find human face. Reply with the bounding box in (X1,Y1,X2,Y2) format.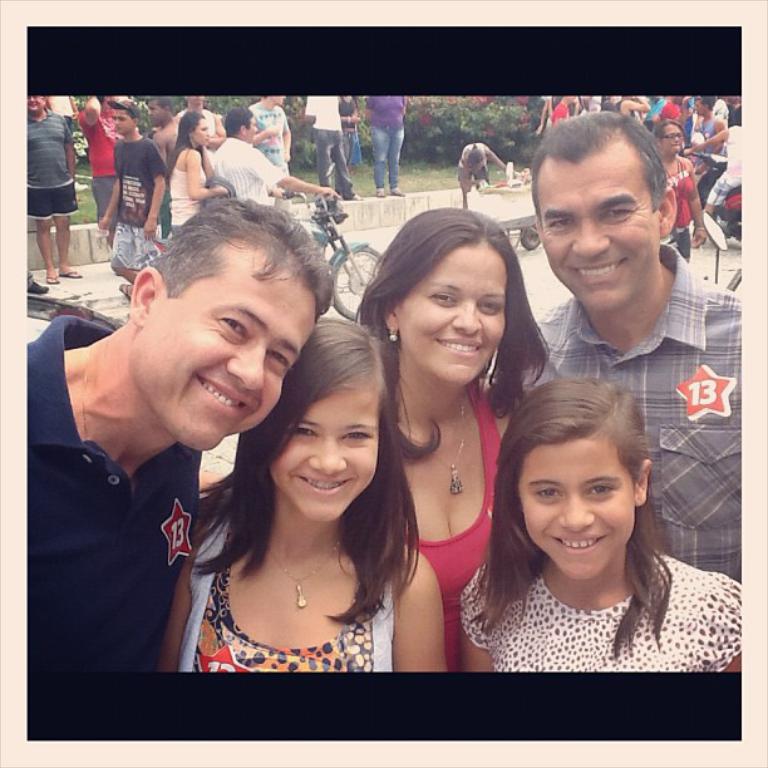
(520,444,632,577).
